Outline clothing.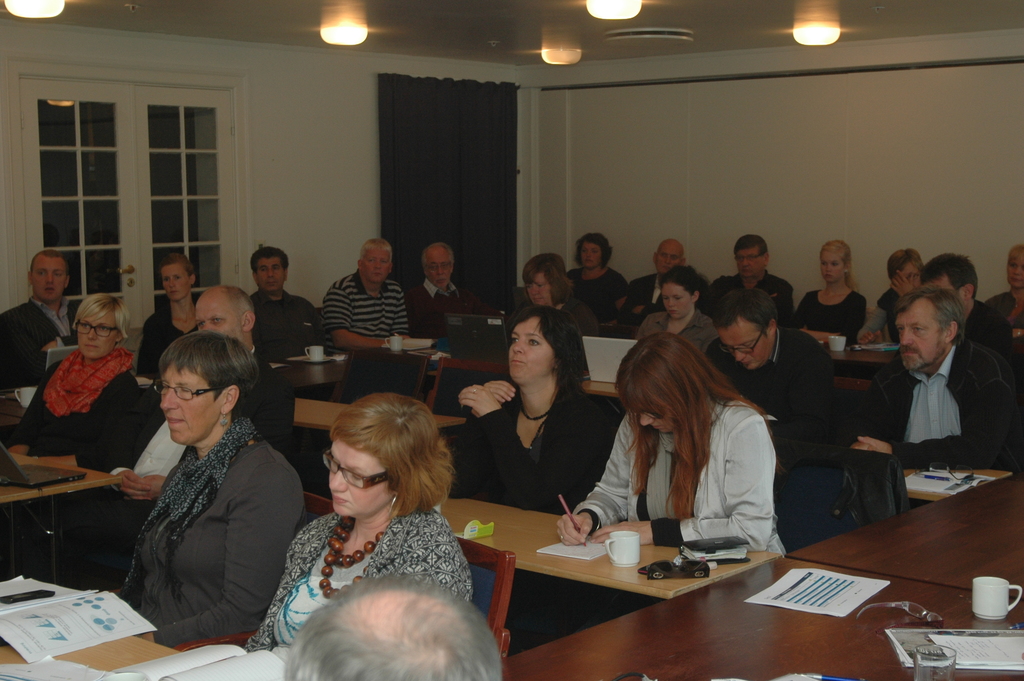
Outline: 134/311/202/378.
